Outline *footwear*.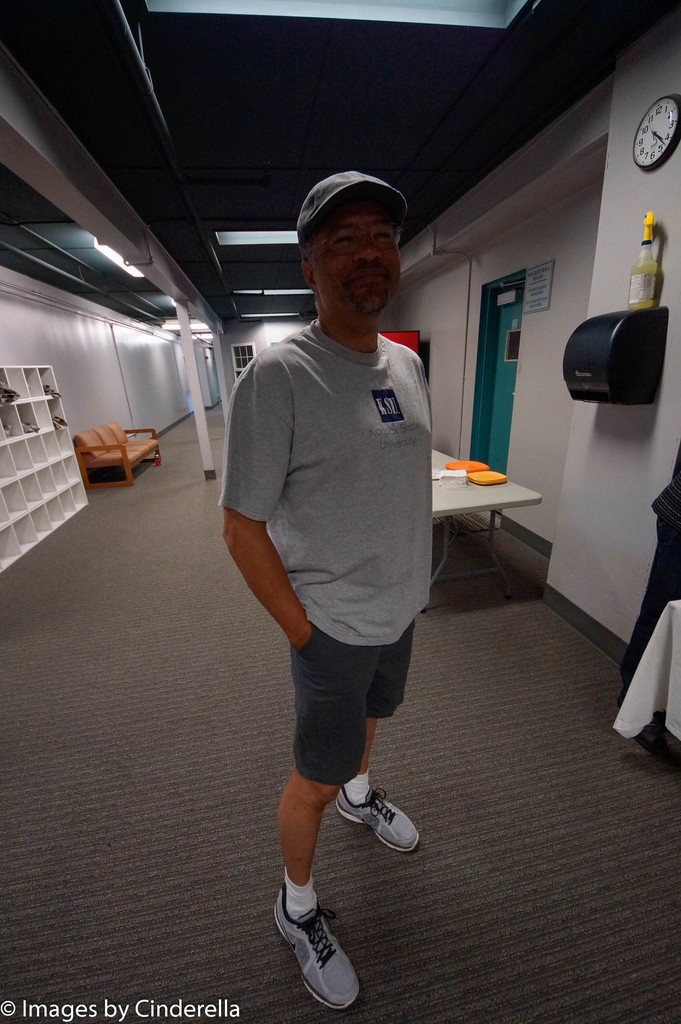
Outline: select_region(271, 883, 364, 1005).
